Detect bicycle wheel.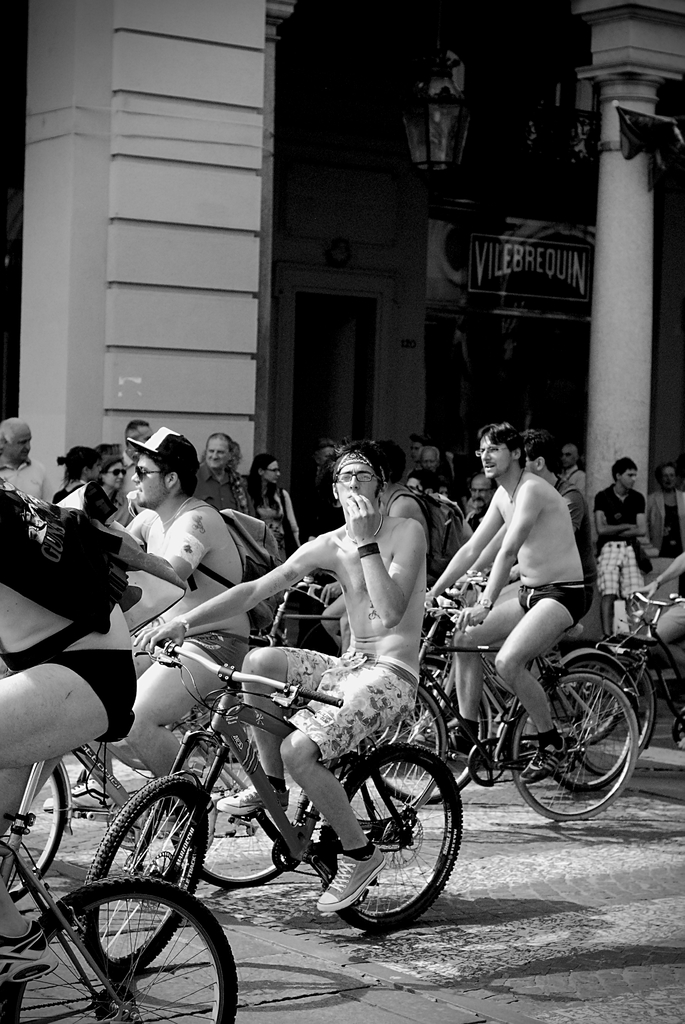
Detected at 8,764,66,903.
